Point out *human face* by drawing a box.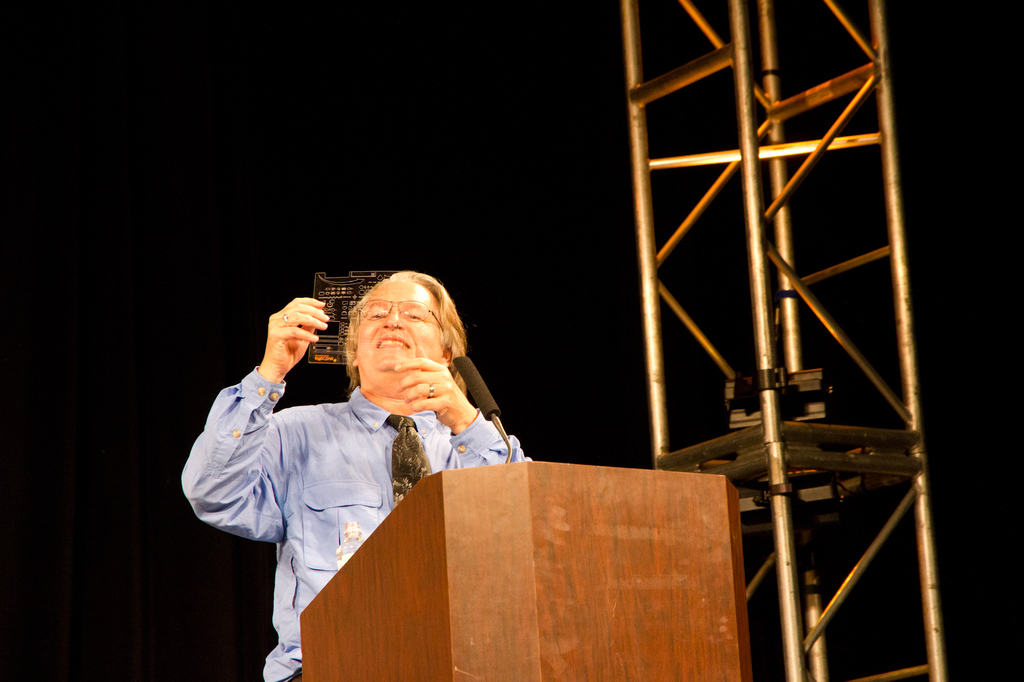
box(356, 274, 448, 377).
